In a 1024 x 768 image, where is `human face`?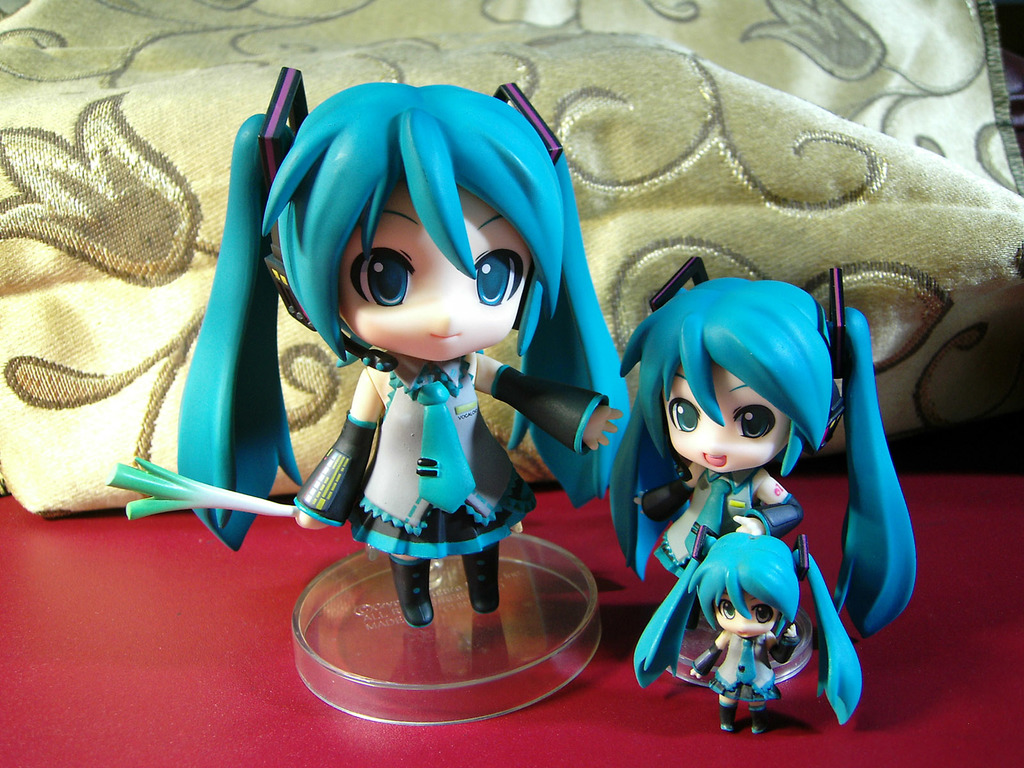
337:187:538:367.
